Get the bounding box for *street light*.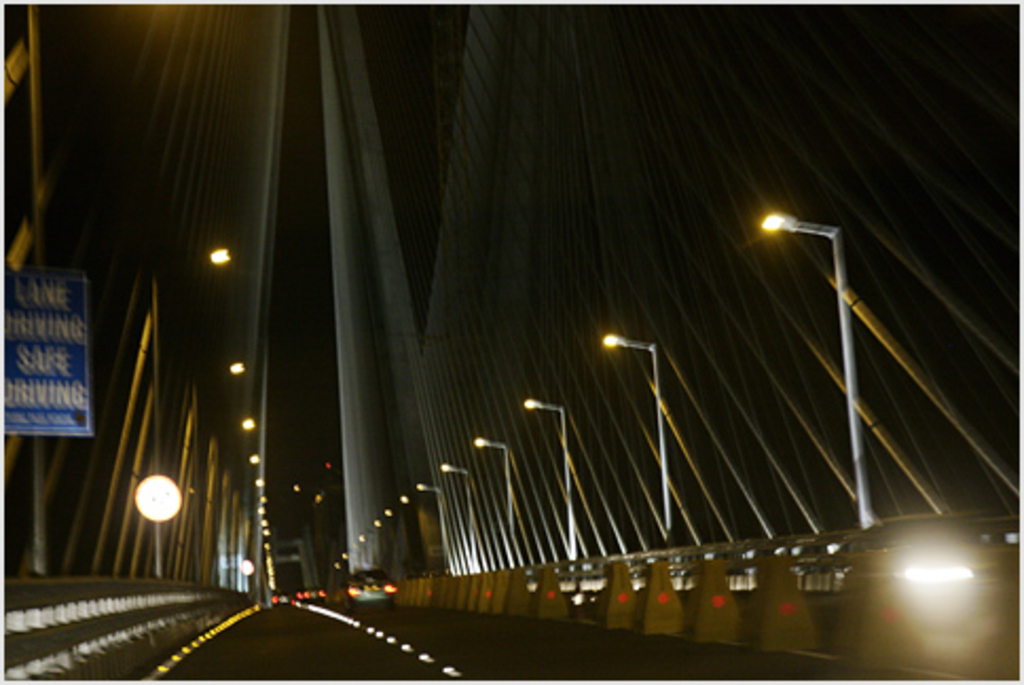
{"x1": 476, "y1": 429, "x2": 516, "y2": 564}.
